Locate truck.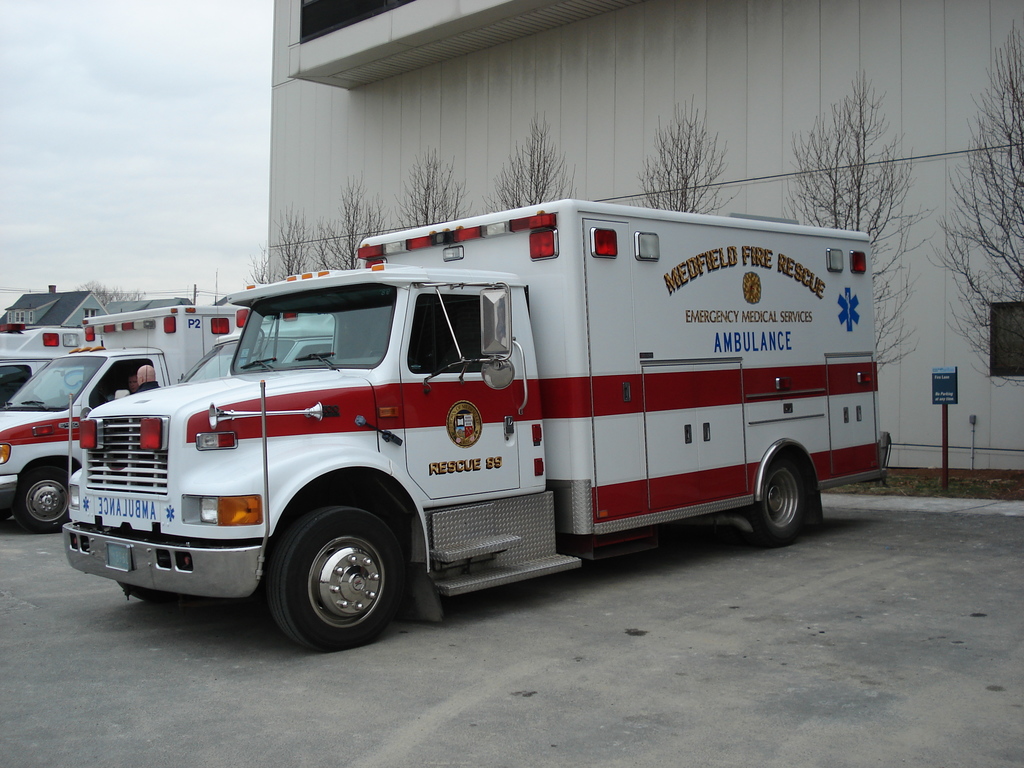
Bounding box: x1=0, y1=324, x2=109, y2=410.
